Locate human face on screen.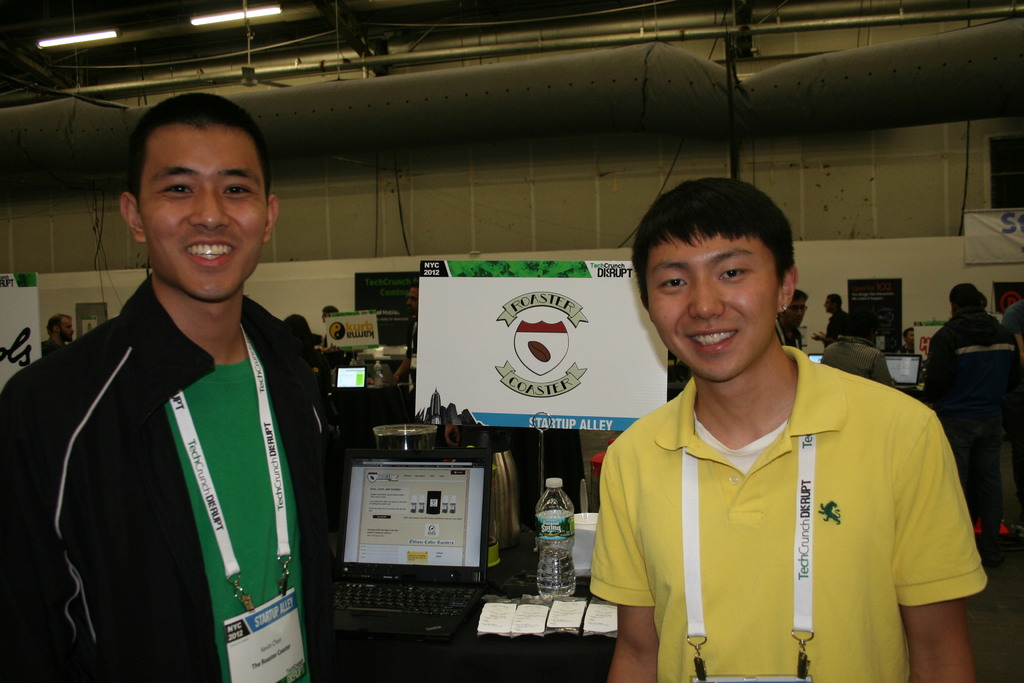
On screen at crop(140, 128, 269, 302).
